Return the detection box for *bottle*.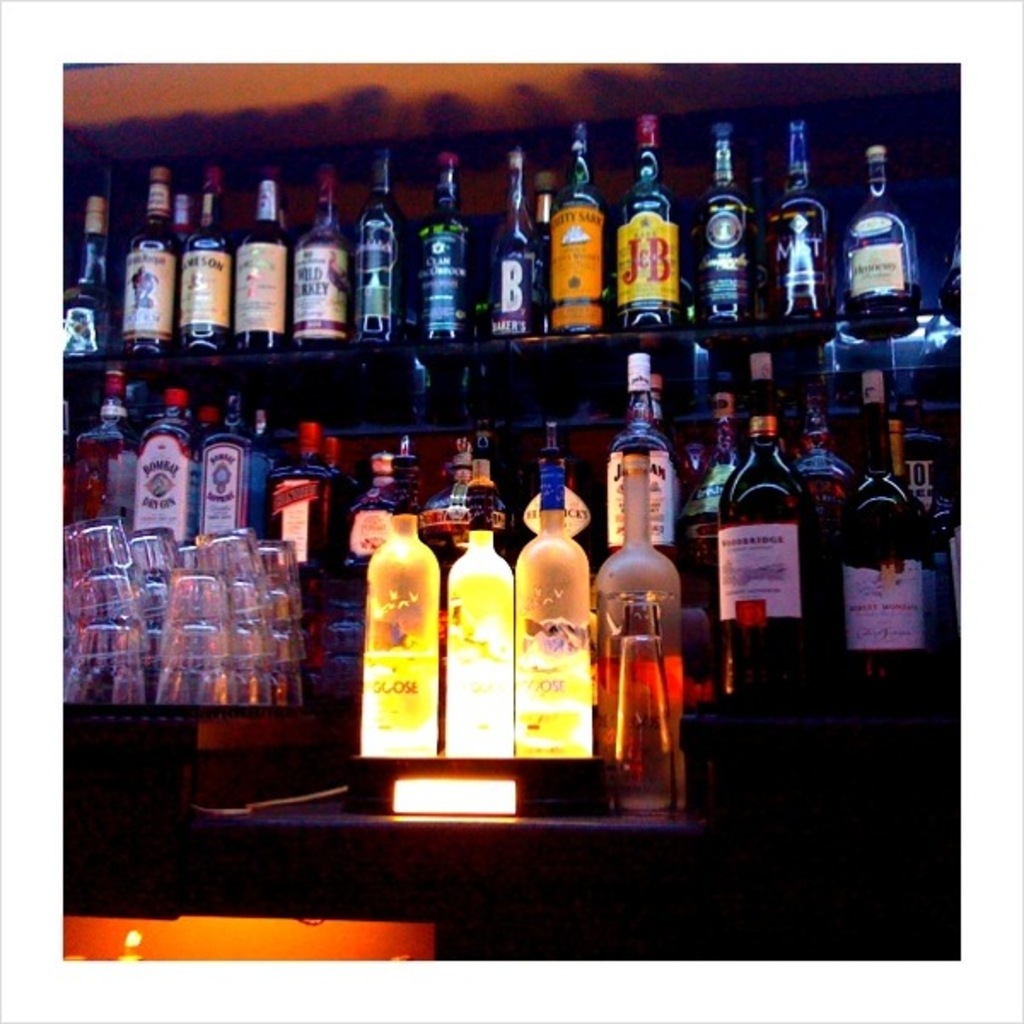
172:191:189:242.
